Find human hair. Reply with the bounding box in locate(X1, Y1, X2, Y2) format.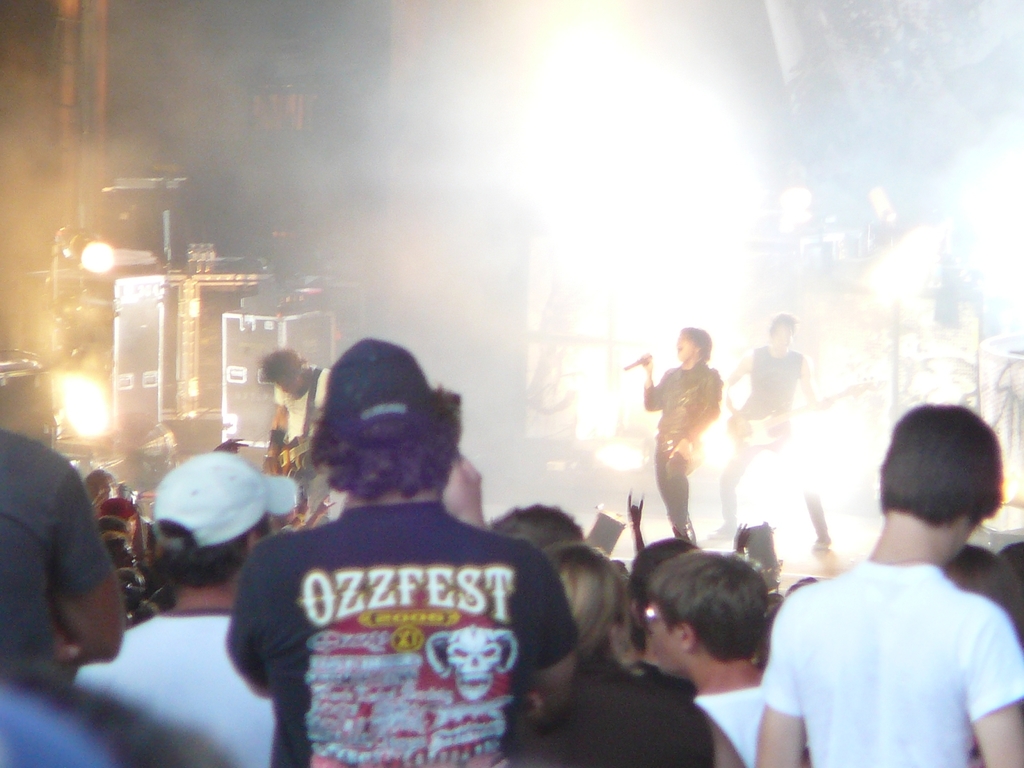
locate(258, 344, 300, 387).
